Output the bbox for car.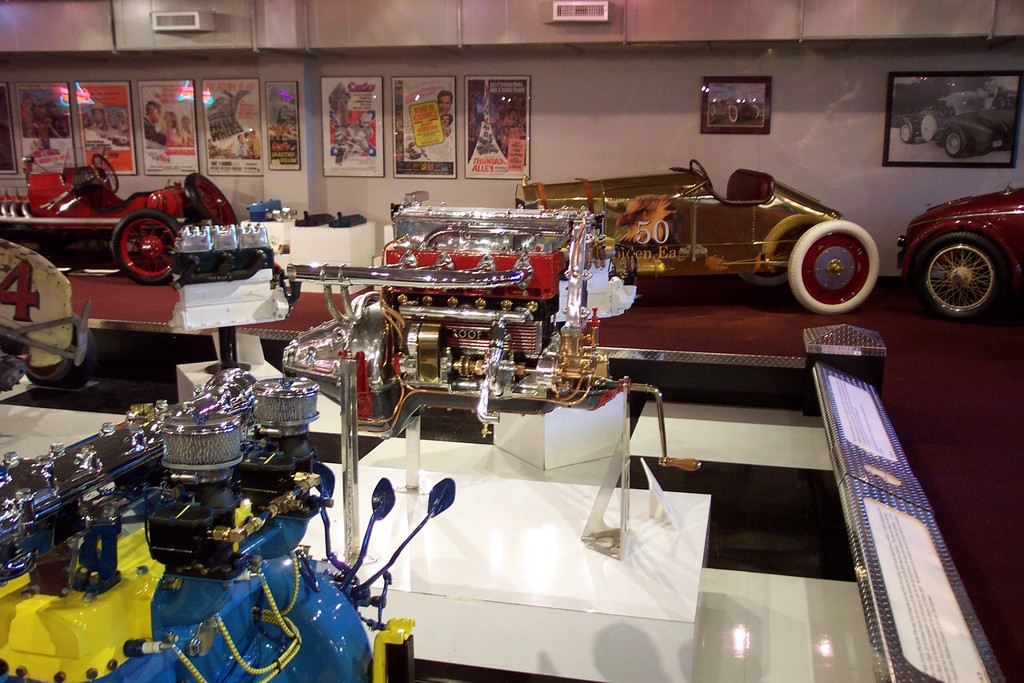
515,163,878,315.
